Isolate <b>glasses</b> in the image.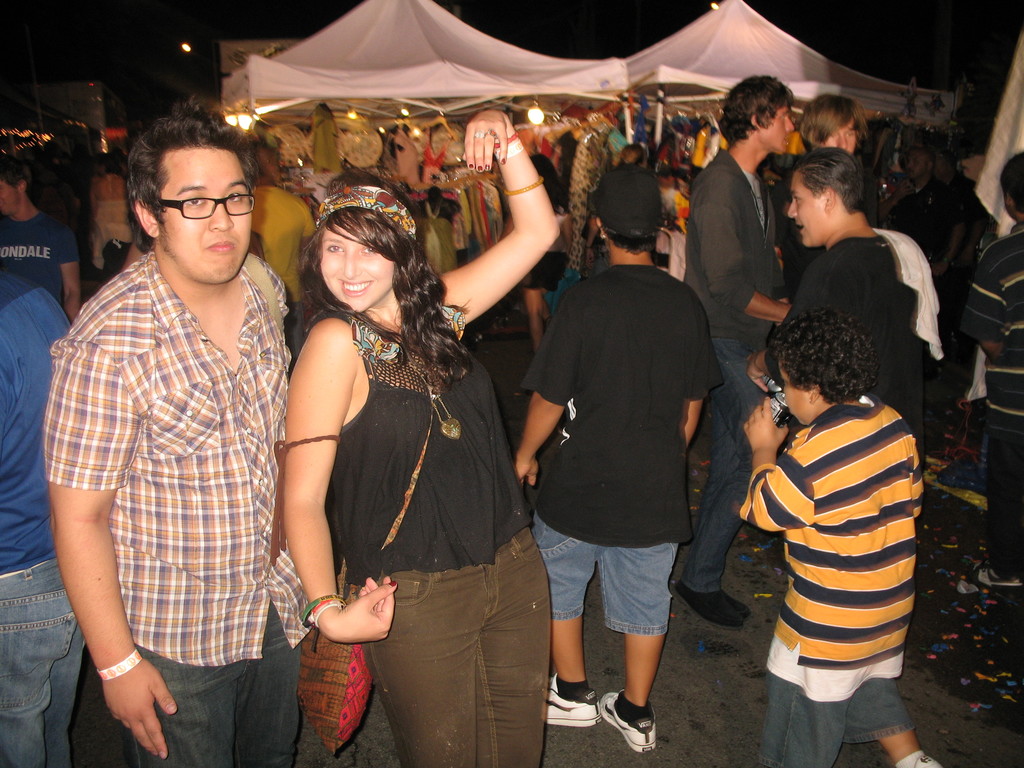
Isolated region: detection(152, 193, 255, 221).
